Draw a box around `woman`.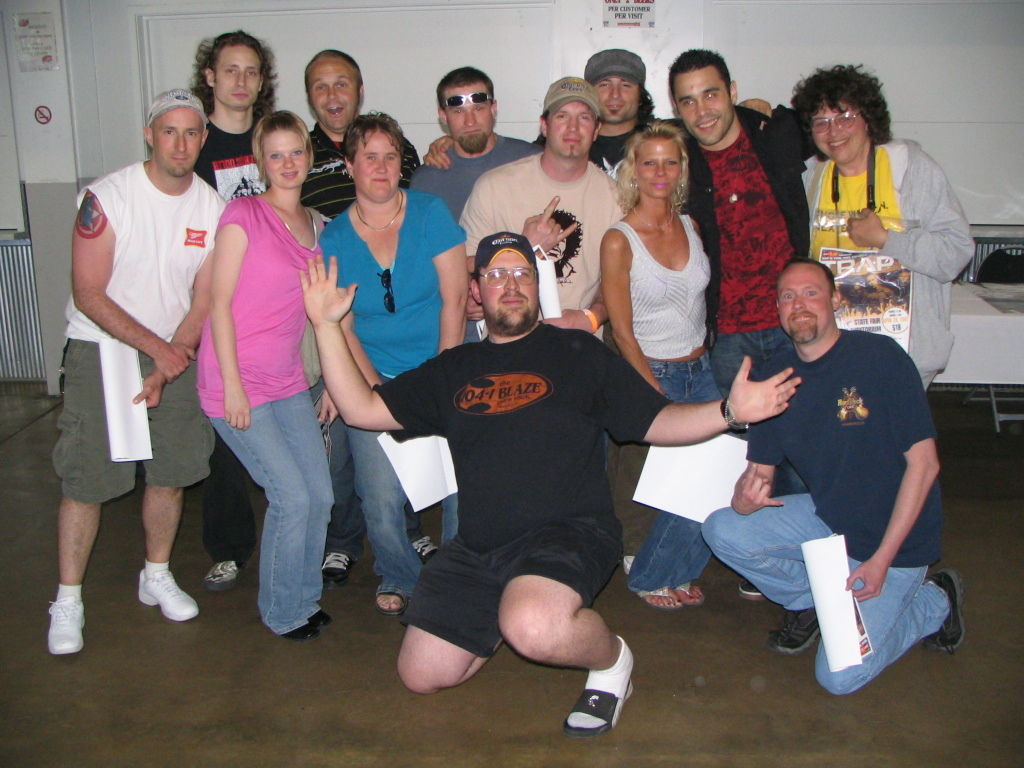
[x1=173, y1=81, x2=333, y2=650].
